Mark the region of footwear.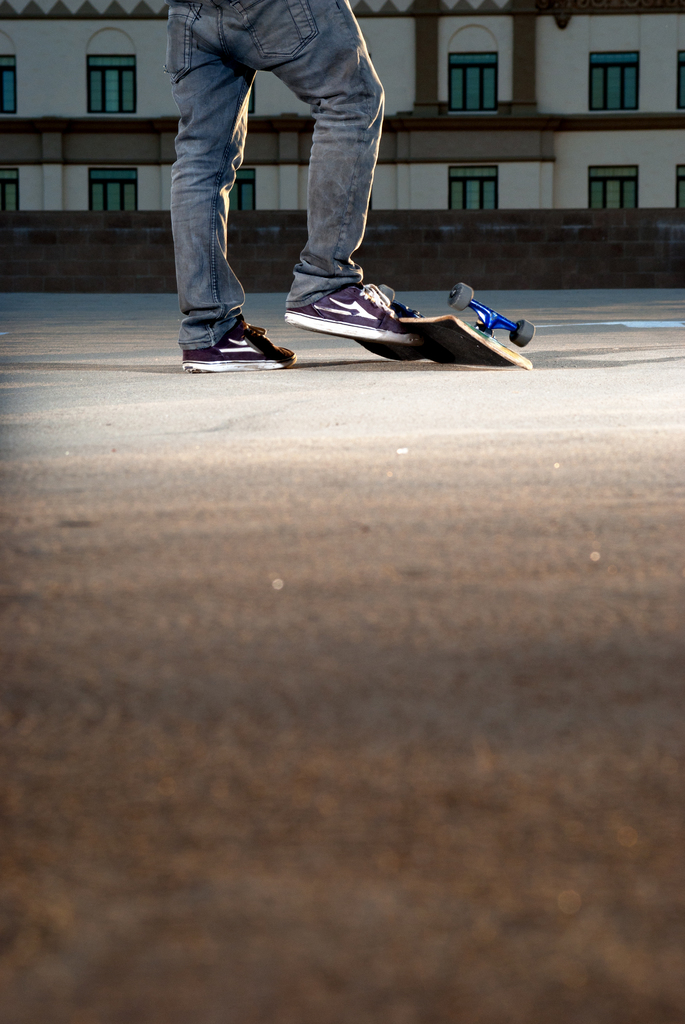
Region: (179,310,296,371).
